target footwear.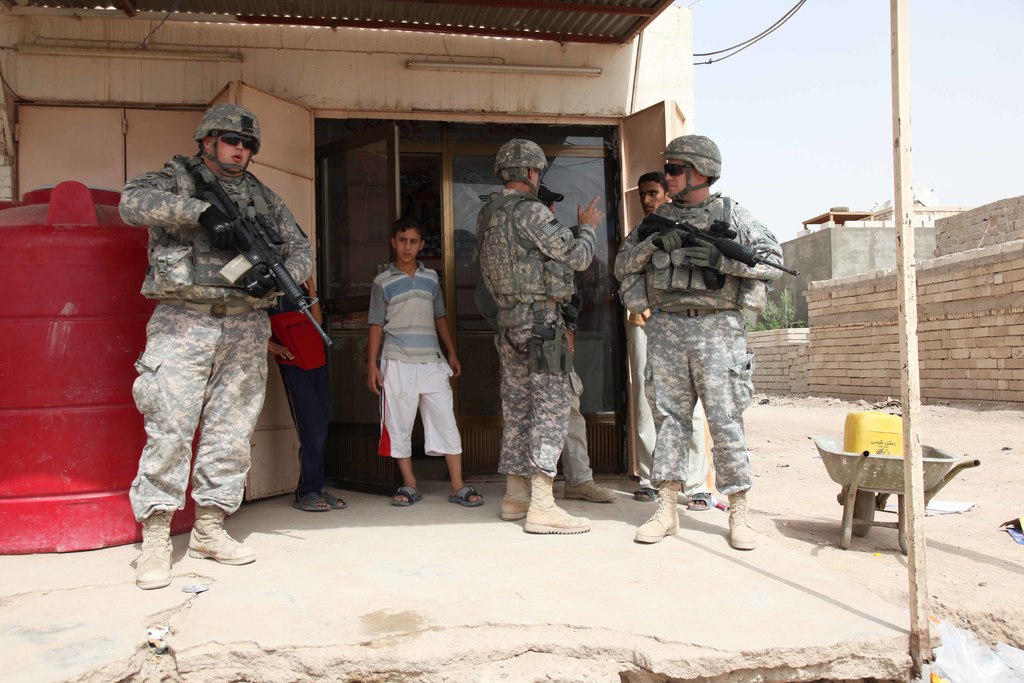
Target region: l=632, t=484, r=658, b=507.
